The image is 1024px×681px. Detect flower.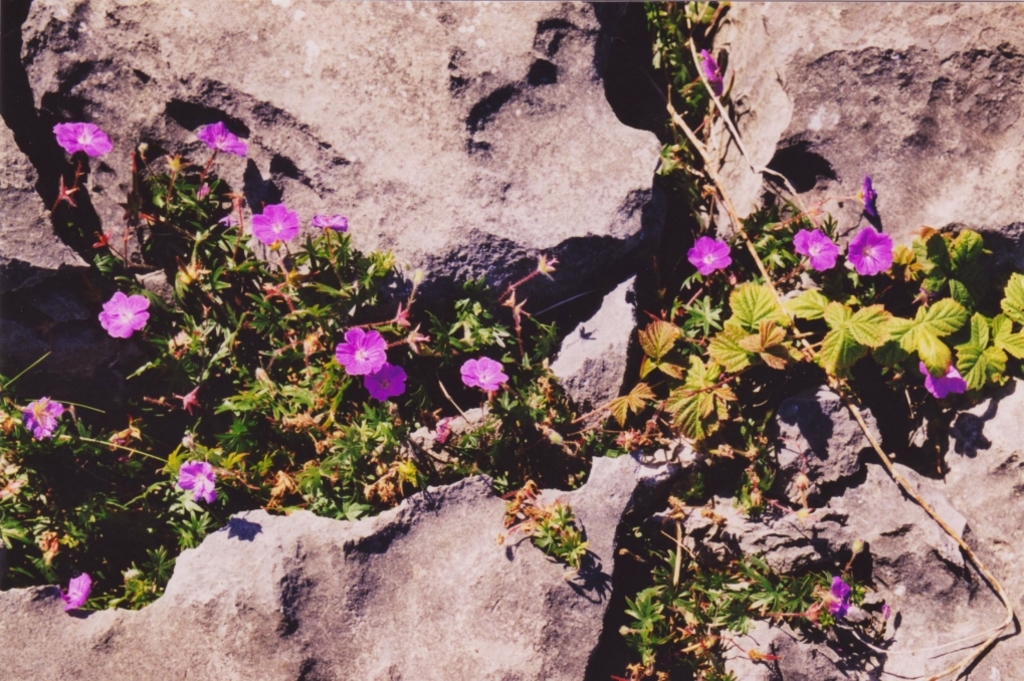
Detection: <box>253,200,297,249</box>.
